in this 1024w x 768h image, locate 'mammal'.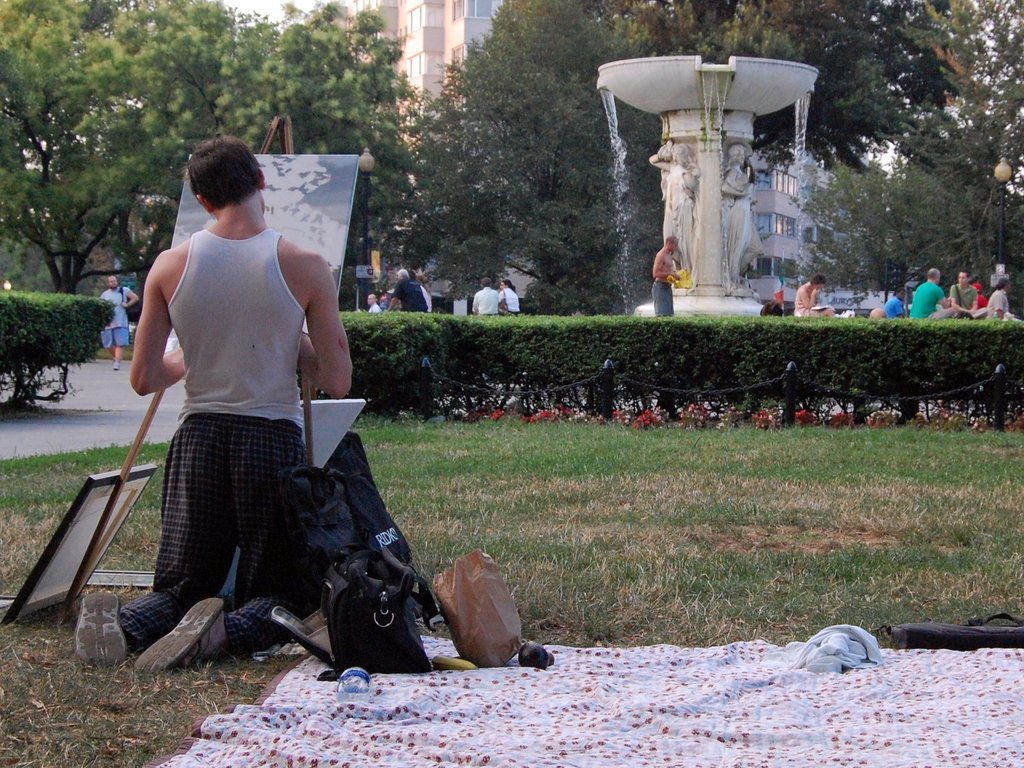
Bounding box: detection(99, 276, 135, 368).
